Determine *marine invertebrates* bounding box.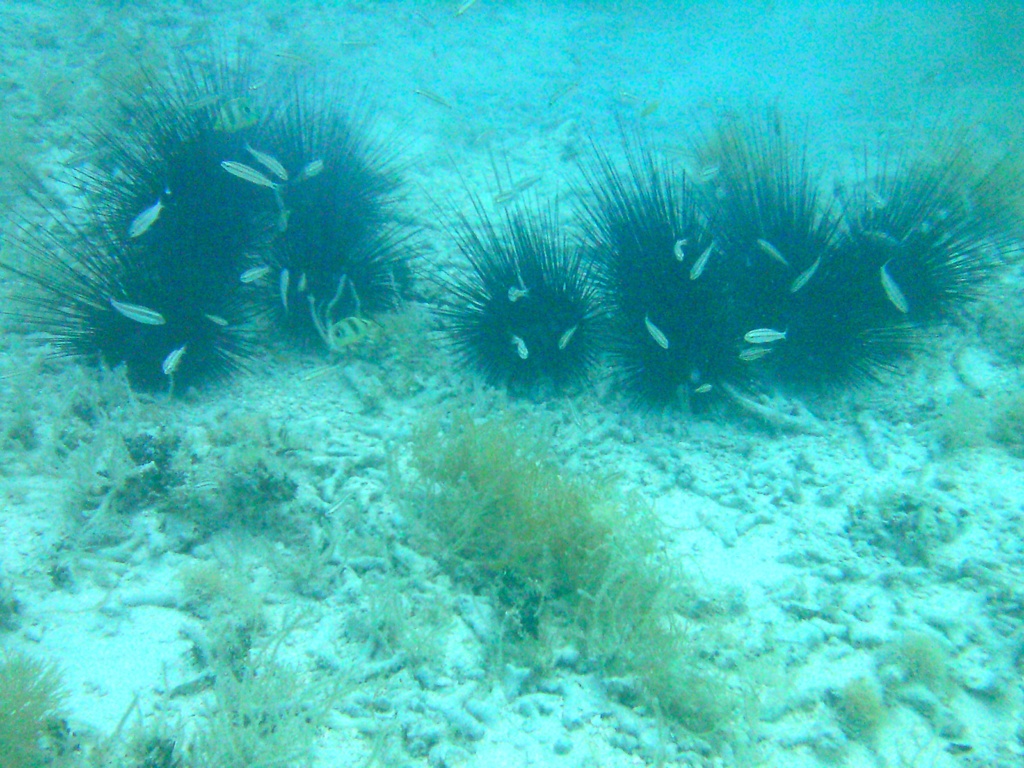
Determined: [left=552, top=106, right=728, bottom=406].
